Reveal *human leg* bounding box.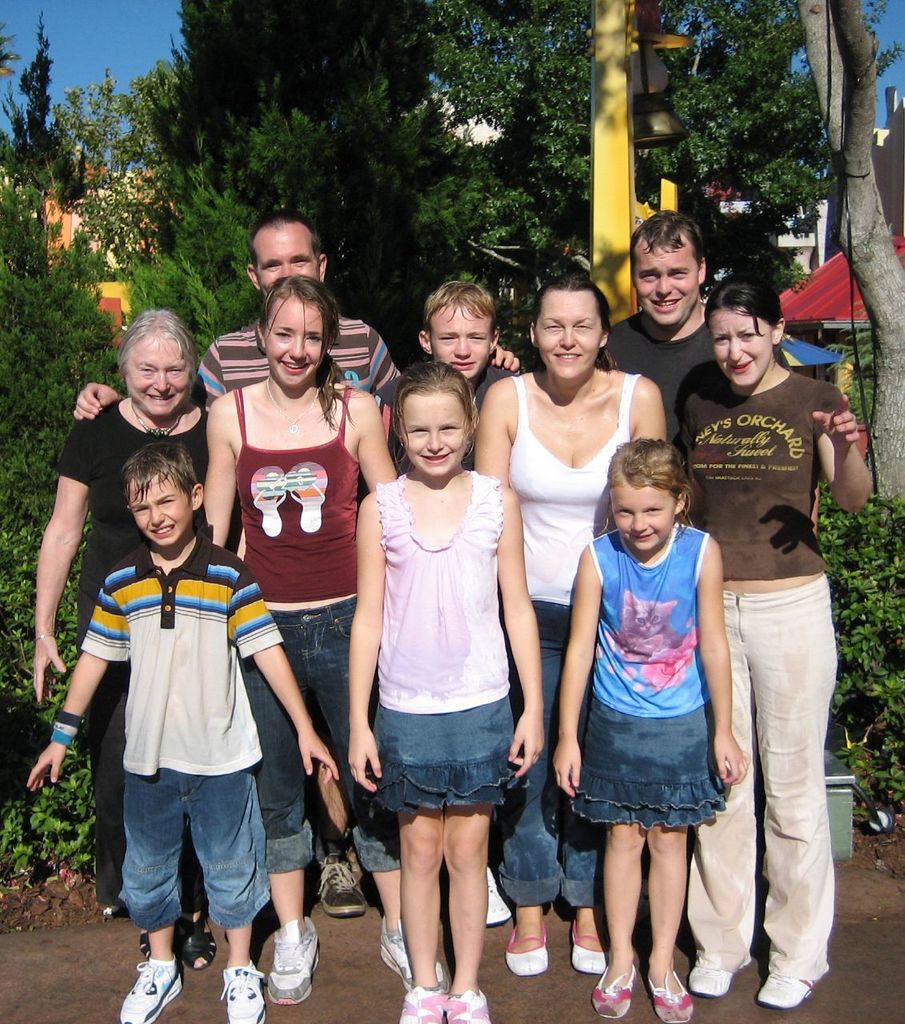
Revealed: (198, 773, 262, 1023).
